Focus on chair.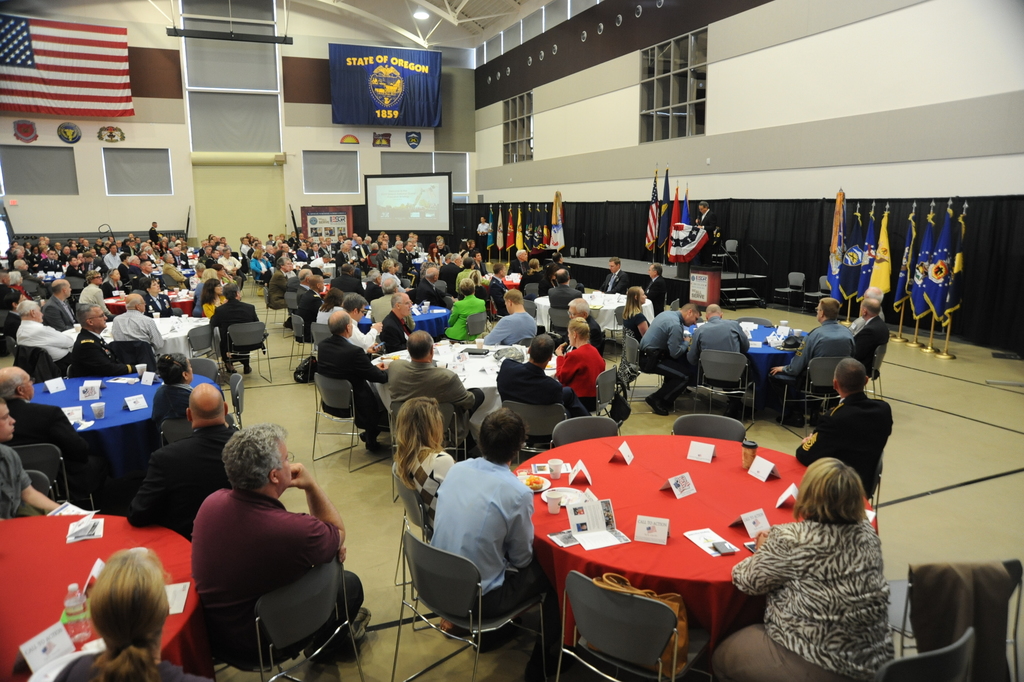
Focused at (x1=284, y1=311, x2=314, y2=373).
